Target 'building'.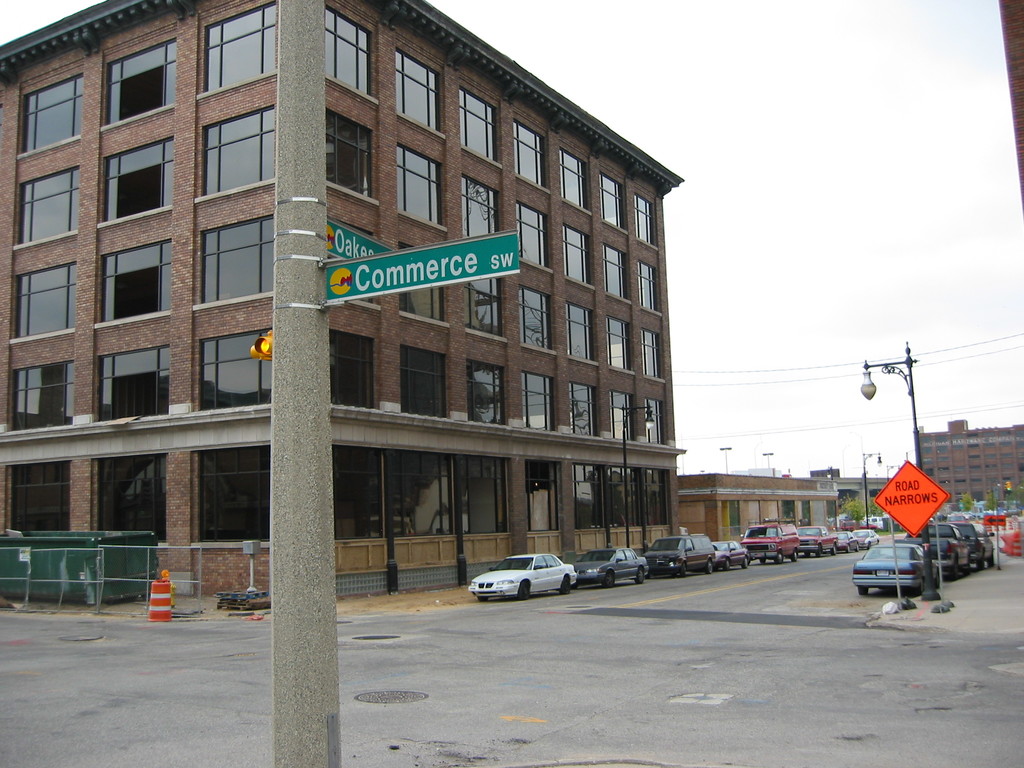
Target region: pyautogui.locateOnScreen(916, 417, 1023, 514).
